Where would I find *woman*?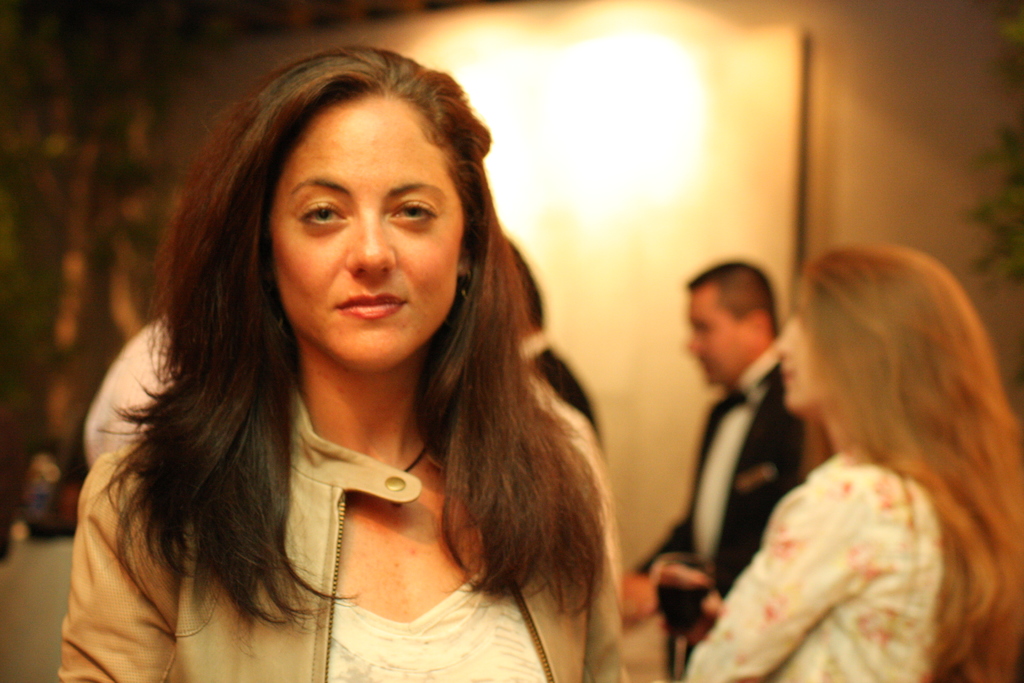
At pyautogui.locateOnScreen(44, 53, 657, 671).
